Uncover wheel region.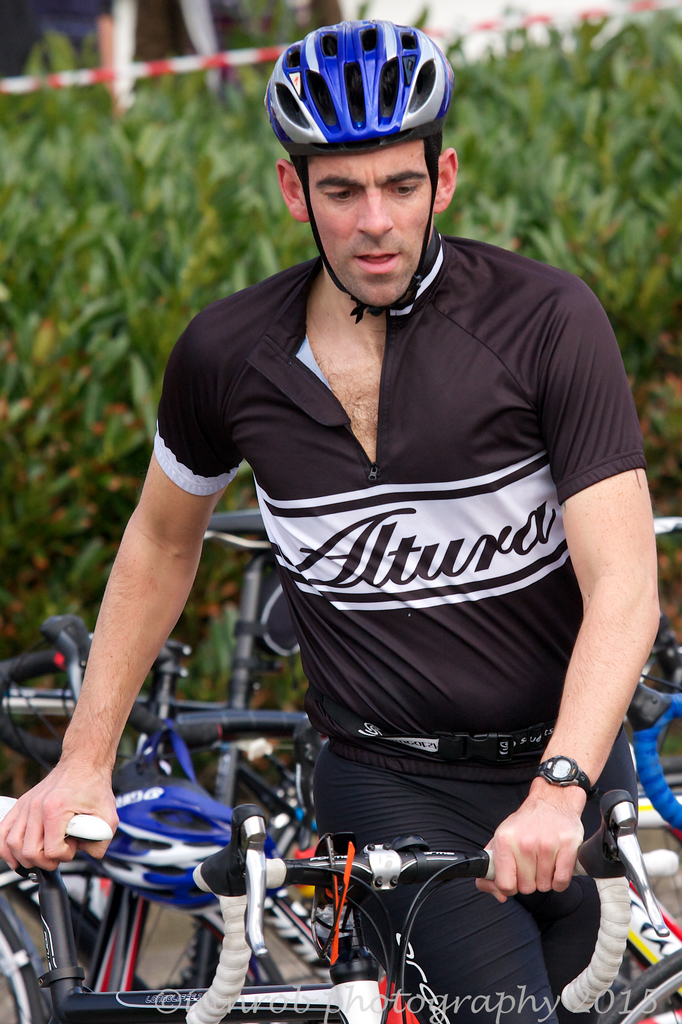
Uncovered: region(0, 916, 33, 1023).
